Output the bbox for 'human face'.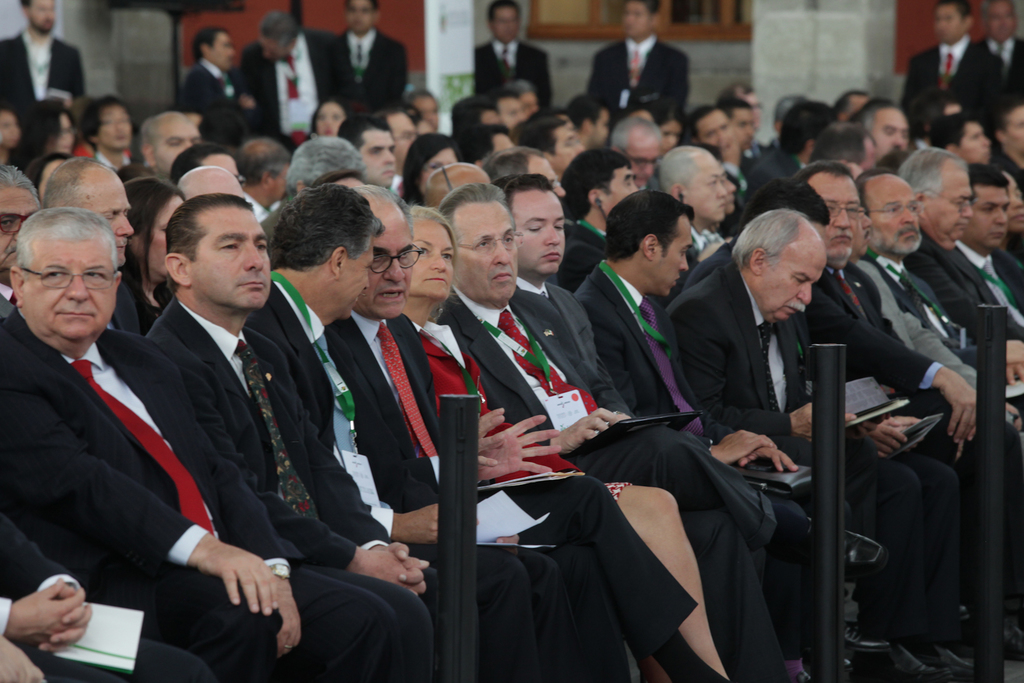
[692,153,725,223].
